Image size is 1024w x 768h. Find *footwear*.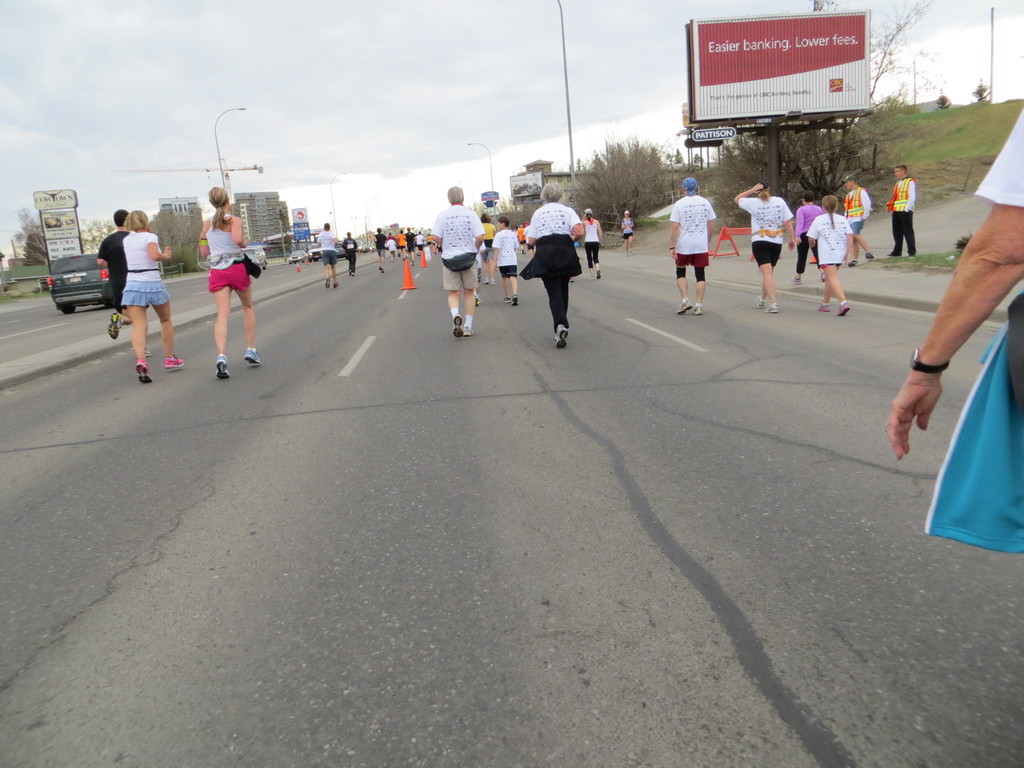
Rect(107, 314, 122, 337).
